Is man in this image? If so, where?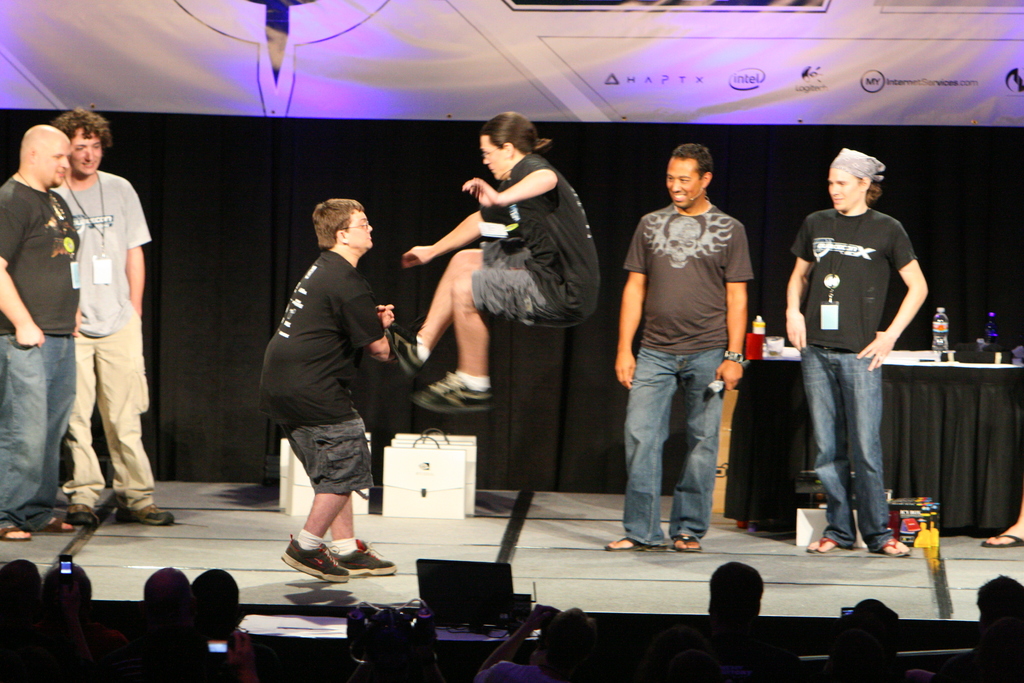
Yes, at x1=255, y1=201, x2=438, y2=588.
